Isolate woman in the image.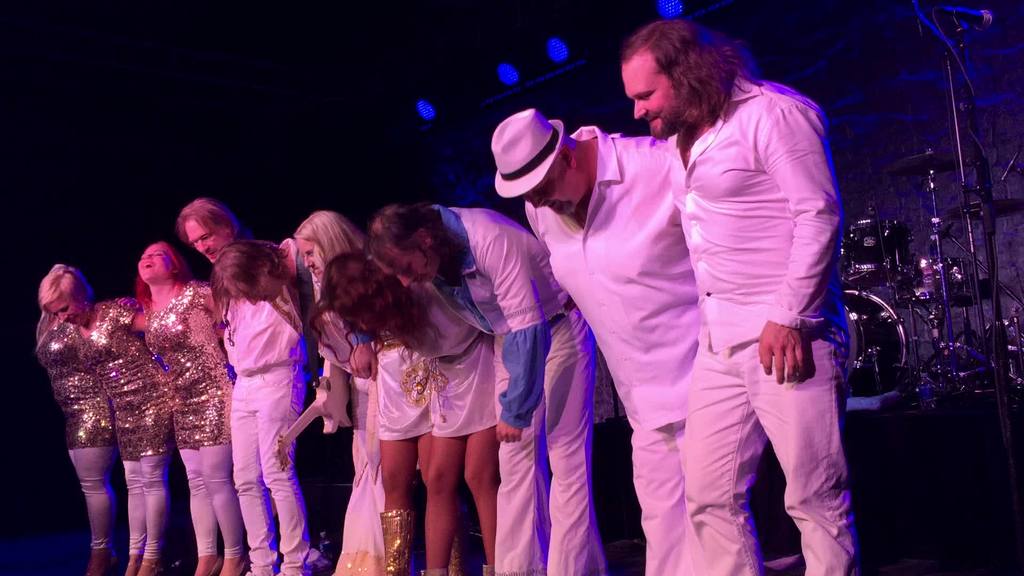
Isolated region: rect(315, 215, 390, 575).
